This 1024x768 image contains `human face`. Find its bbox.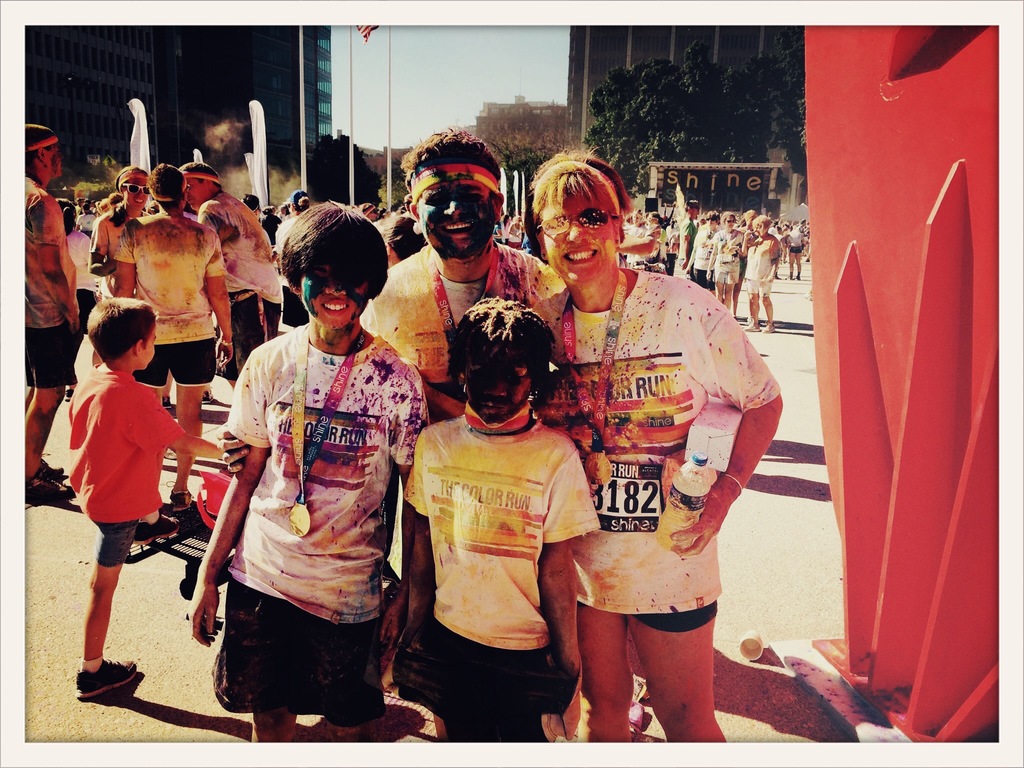
626/212/642/225.
